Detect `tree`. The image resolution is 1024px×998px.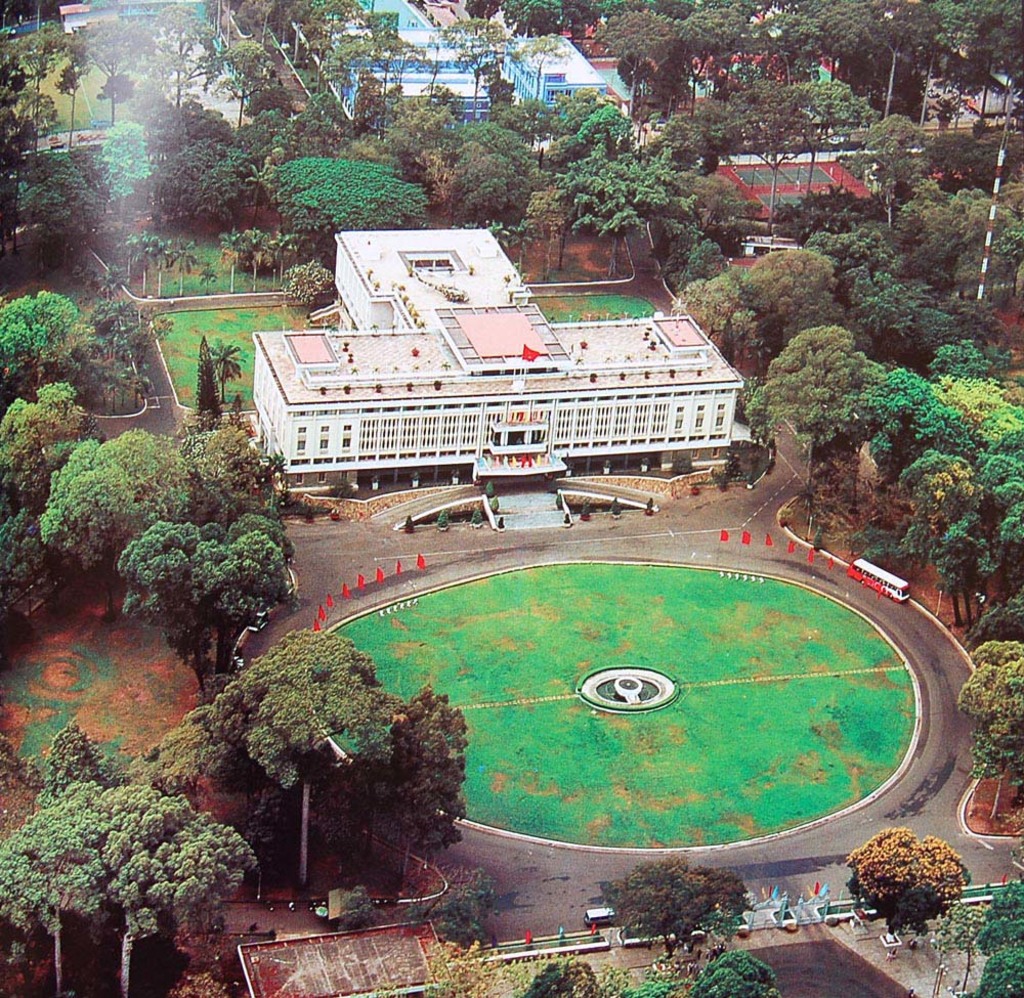
(left=367, top=943, right=524, bottom=997).
